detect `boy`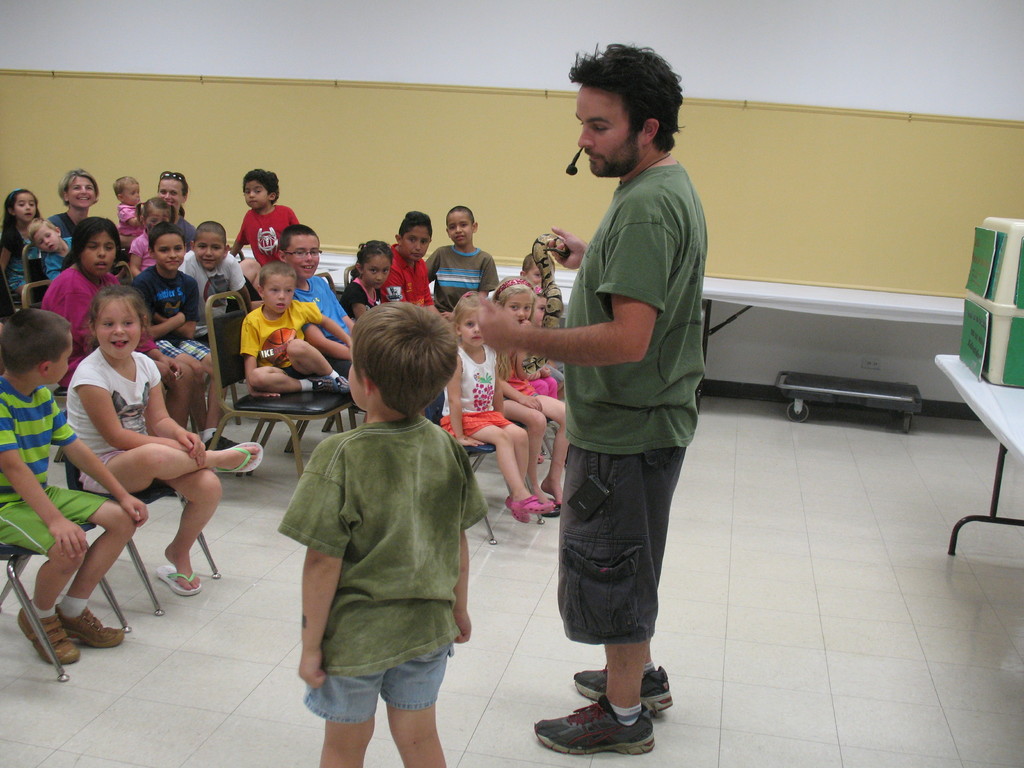
Rect(27, 219, 72, 281)
